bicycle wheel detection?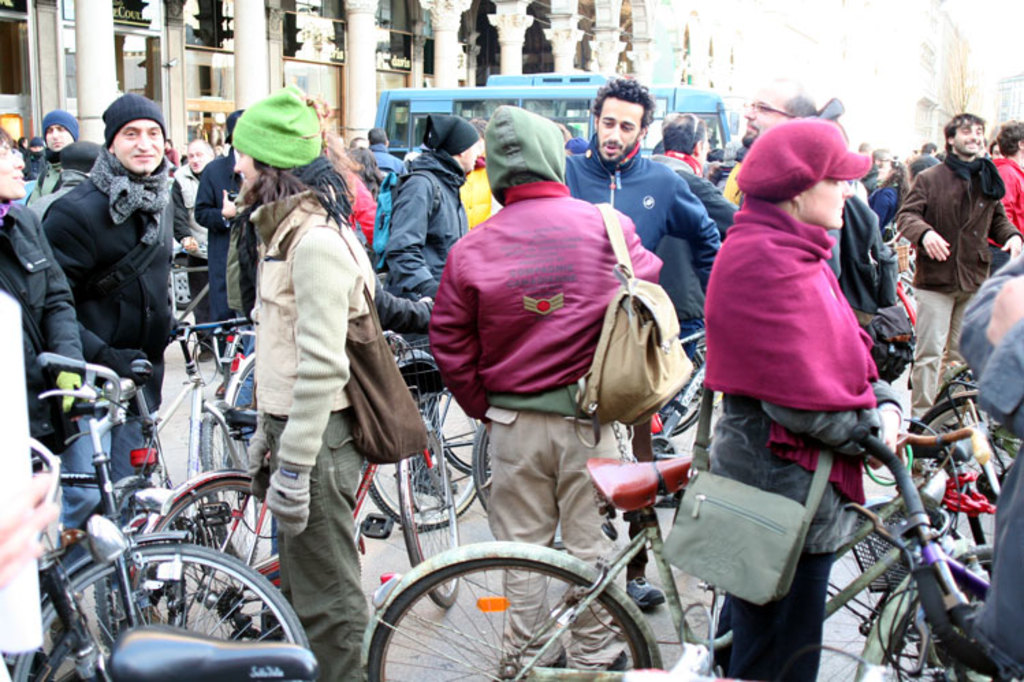
<bbox>12, 540, 312, 681</bbox>
